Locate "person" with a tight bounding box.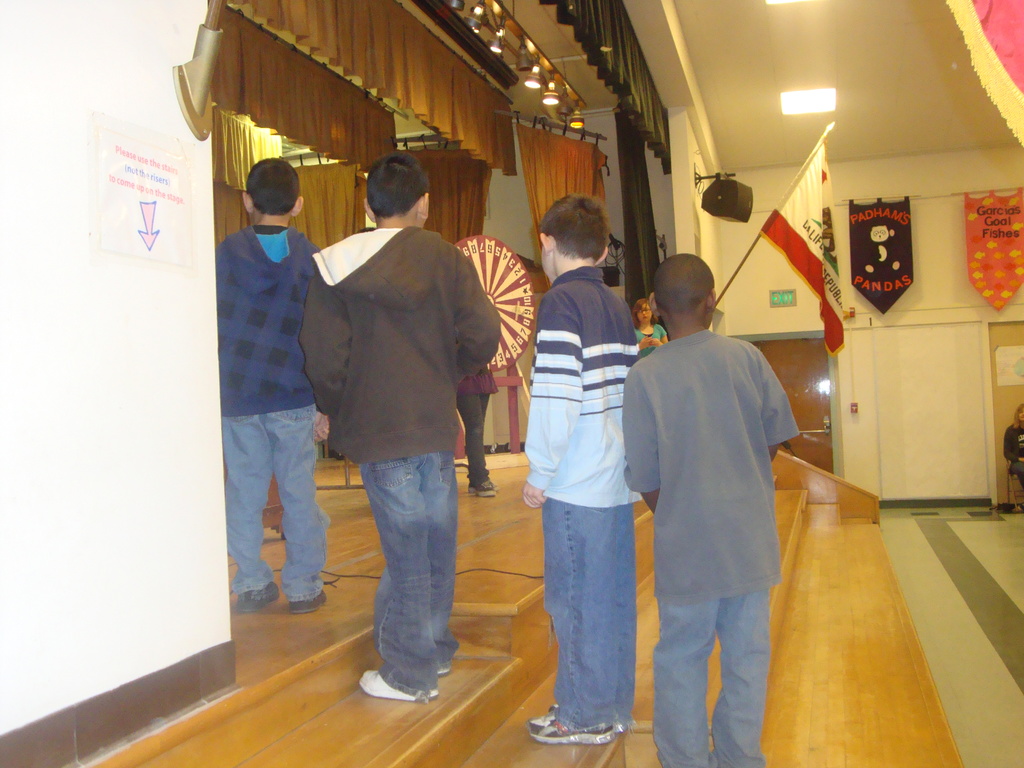
[x1=297, y1=152, x2=502, y2=701].
